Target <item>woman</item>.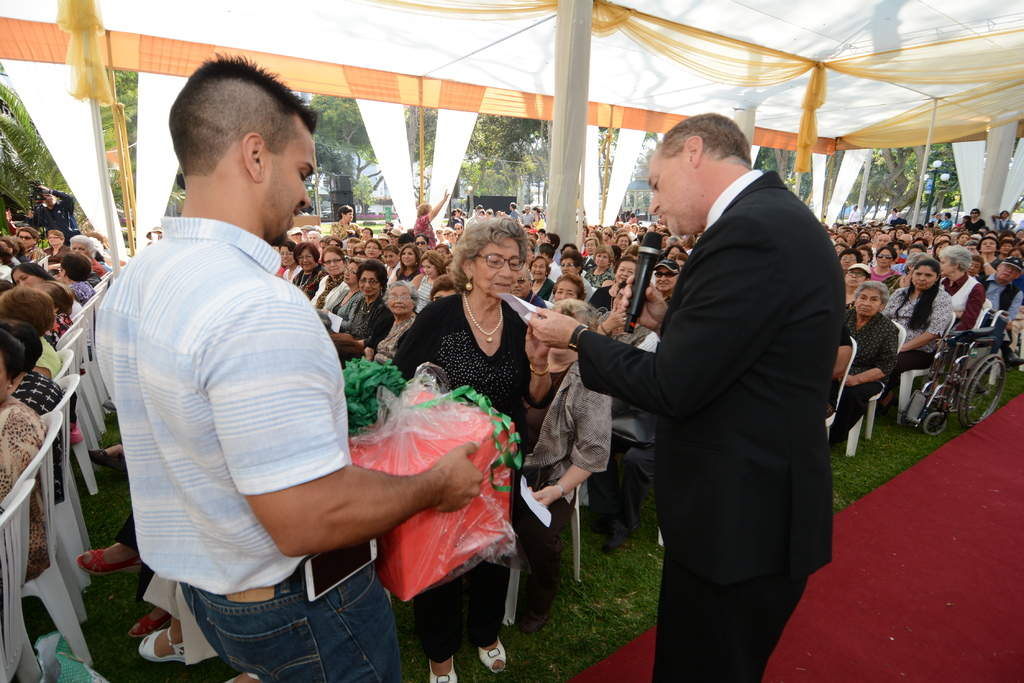
Target region: x1=0 y1=282 x2=59 y2=378.
